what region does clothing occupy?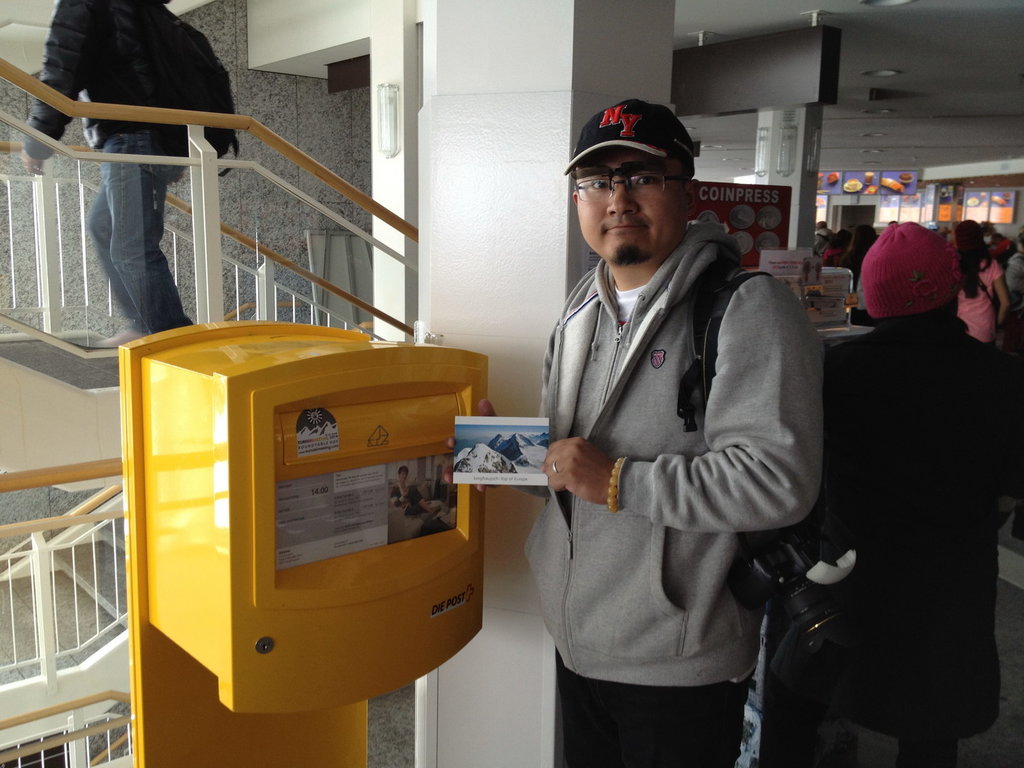
l=516, t=160, r=836, b=754.
